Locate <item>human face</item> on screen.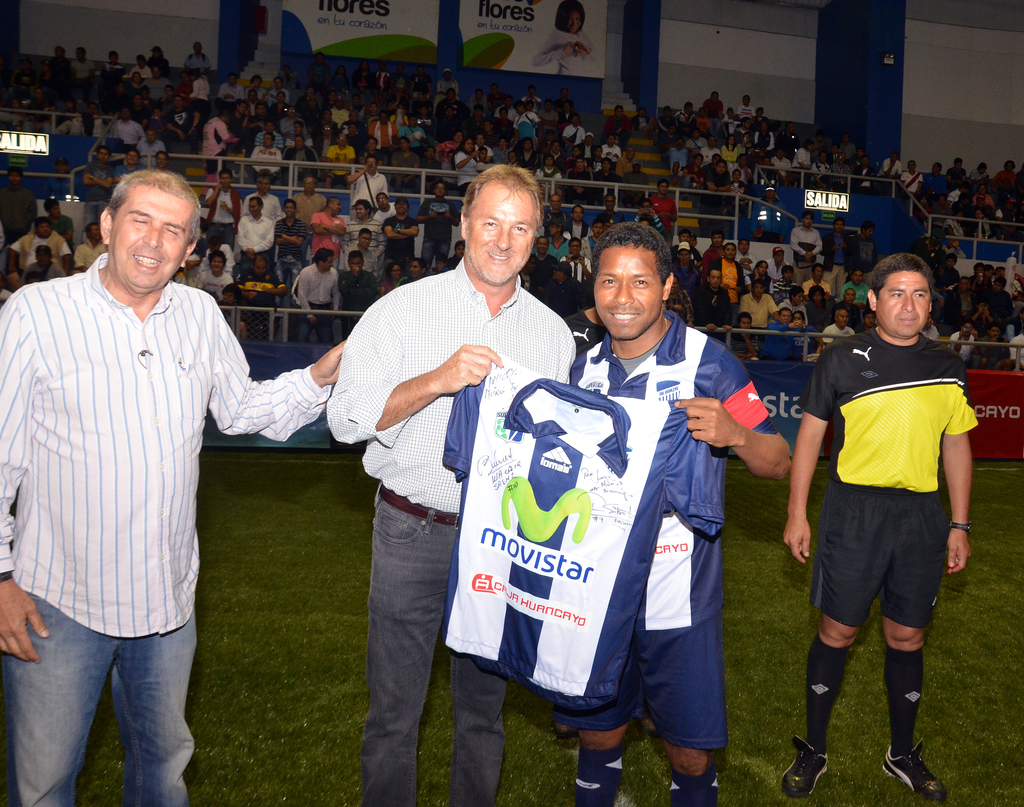
On screen at <bbox>794, 313, 802, 324</bbox>.
